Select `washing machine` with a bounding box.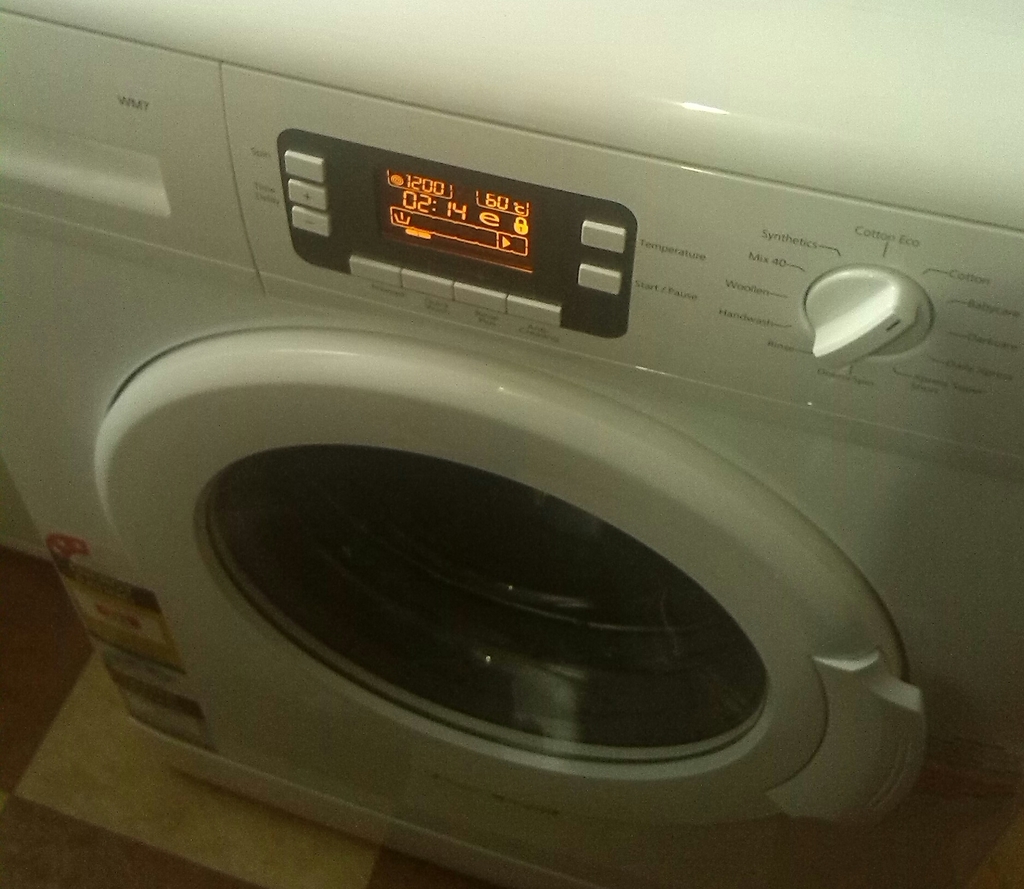
[left=0, top=0, right=1023, bottom=888].
